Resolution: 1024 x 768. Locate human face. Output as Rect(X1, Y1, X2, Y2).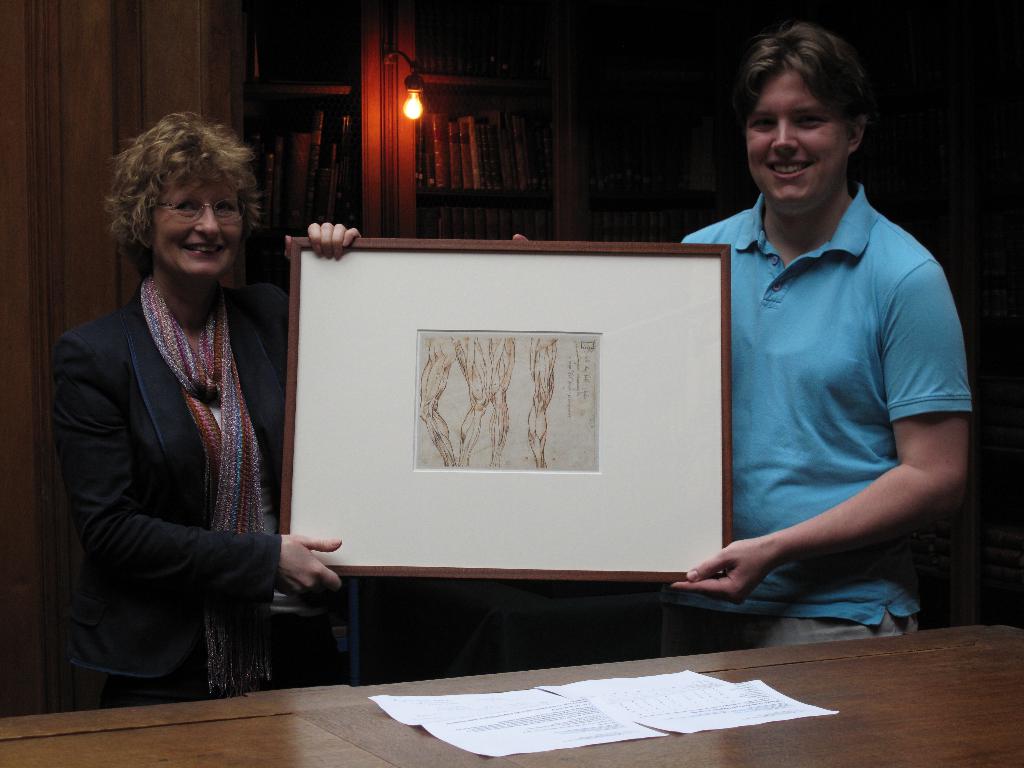
Rect(742, 73, 853, 212).
